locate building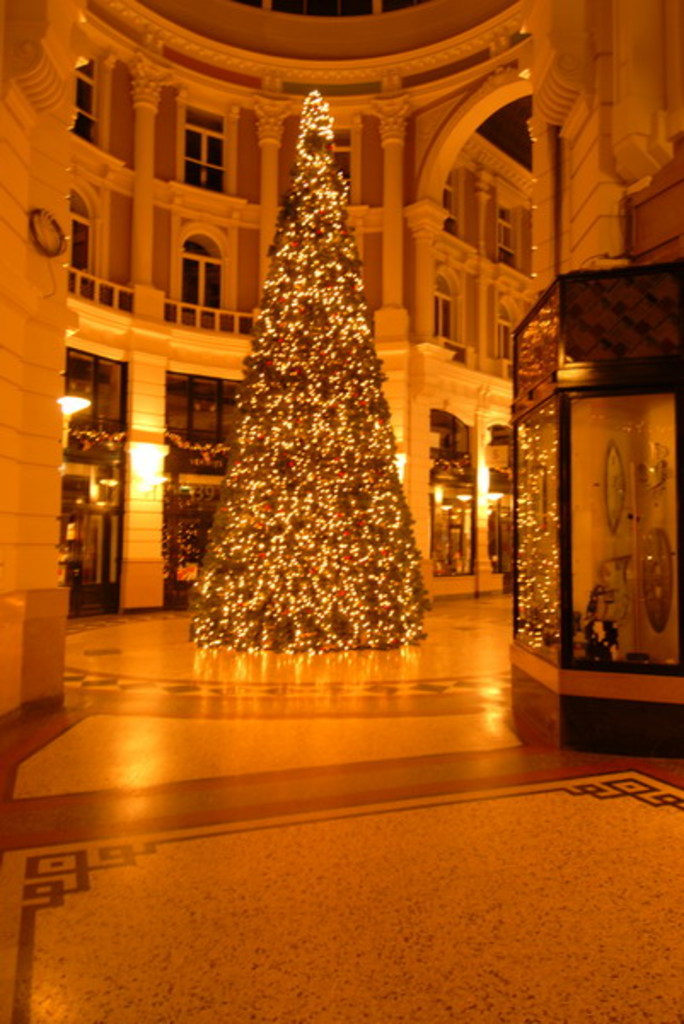
region(0, 9, 675, 1012)
